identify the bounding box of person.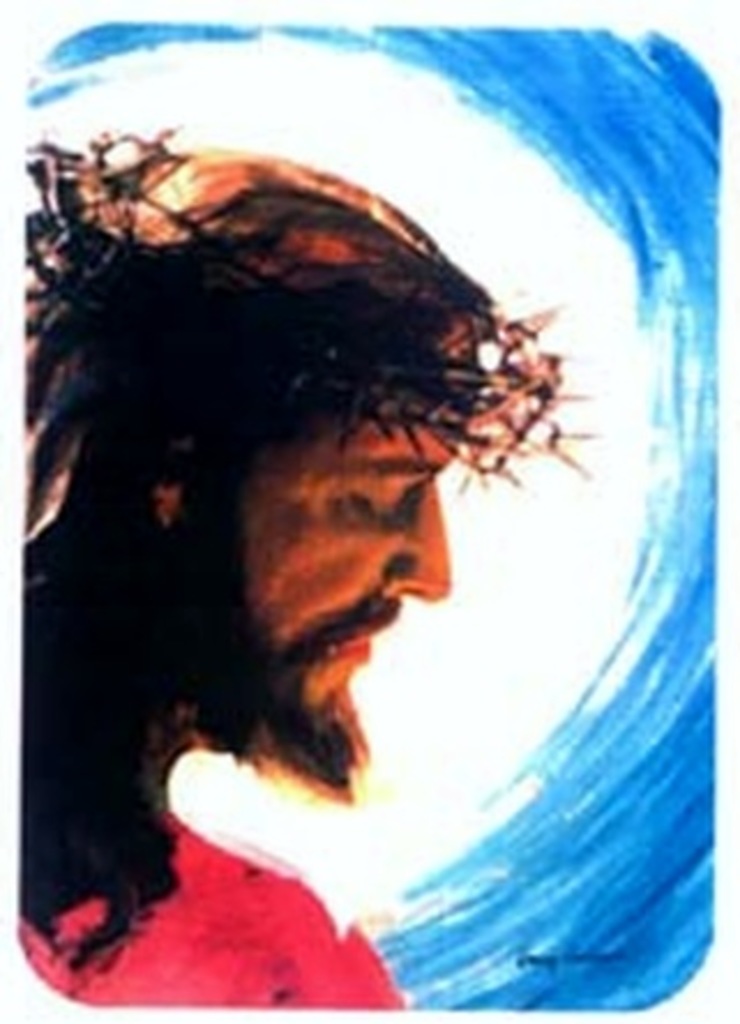
[0, 74, 694, 1023].
